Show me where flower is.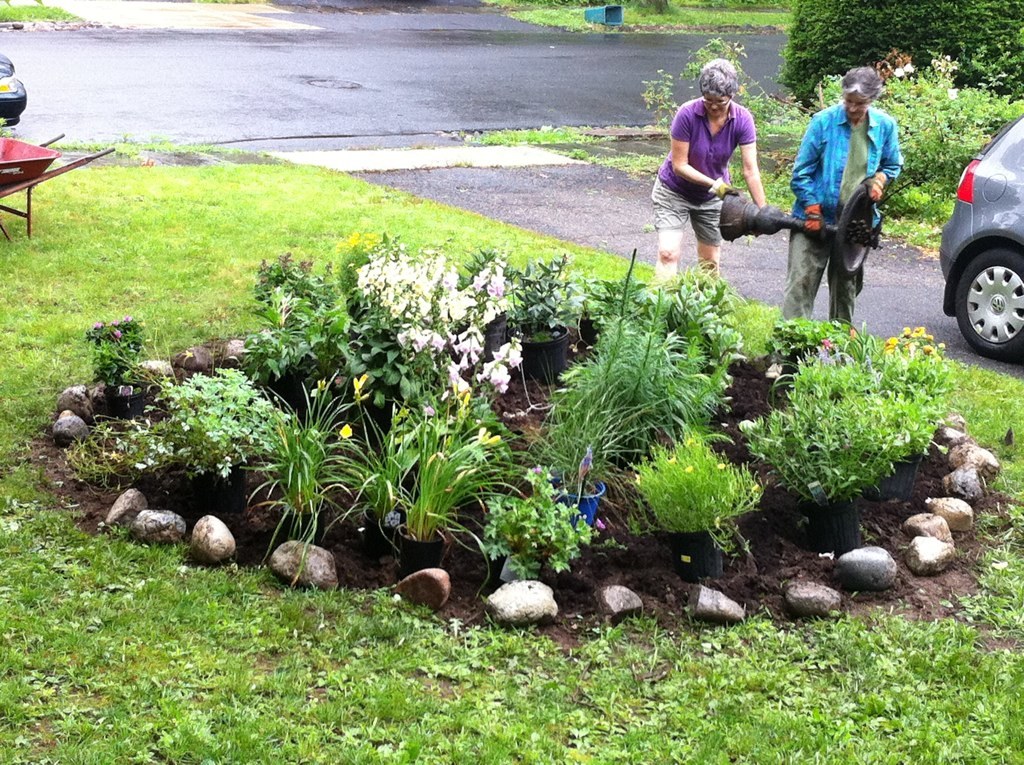
flower is at [116, 331, 121, 342].
